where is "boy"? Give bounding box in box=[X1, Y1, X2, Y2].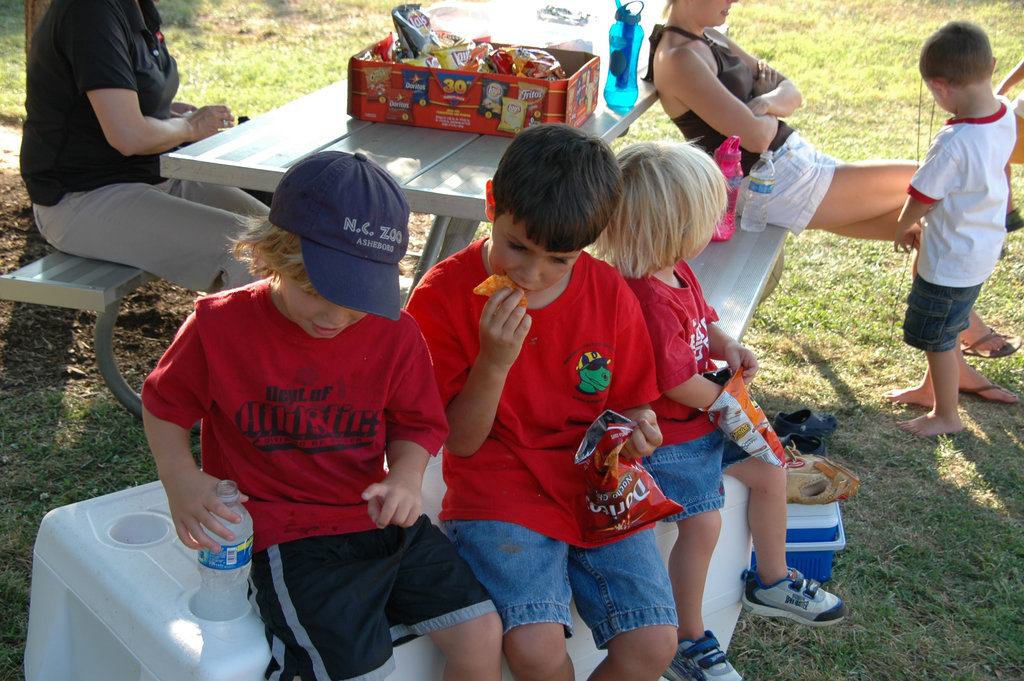
box=[140, 148, 504, 680].
